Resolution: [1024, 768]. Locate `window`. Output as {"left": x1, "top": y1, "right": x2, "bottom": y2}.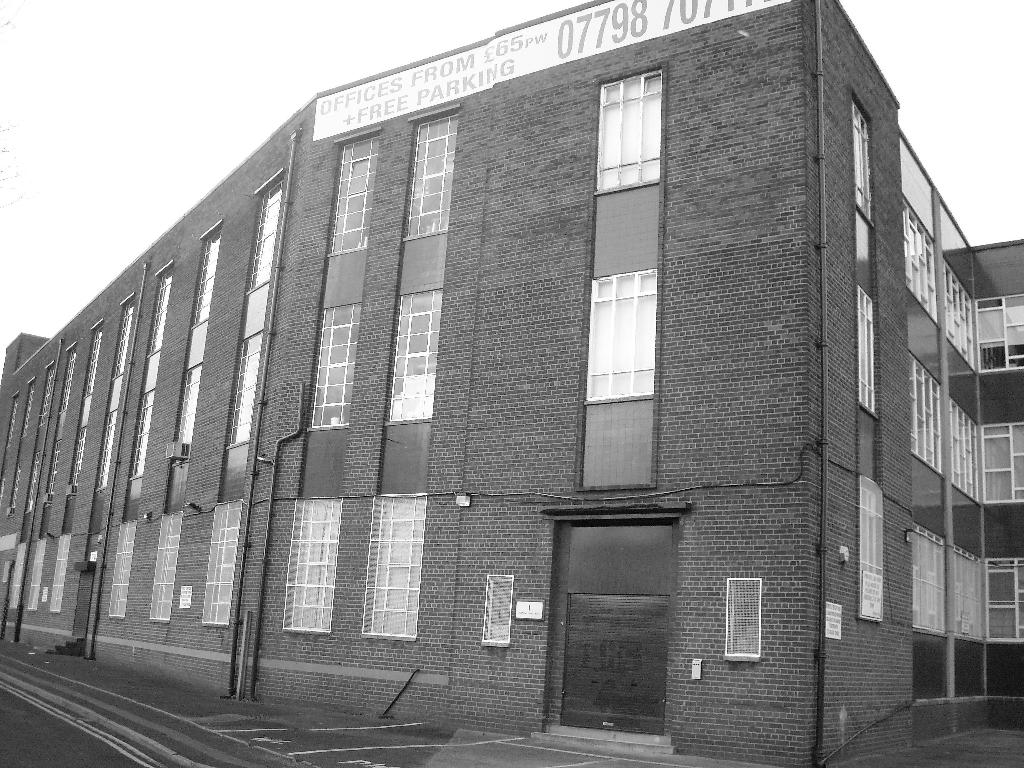
{"left": 298, "top": 295, "right": 360, "bottom": 426}.
